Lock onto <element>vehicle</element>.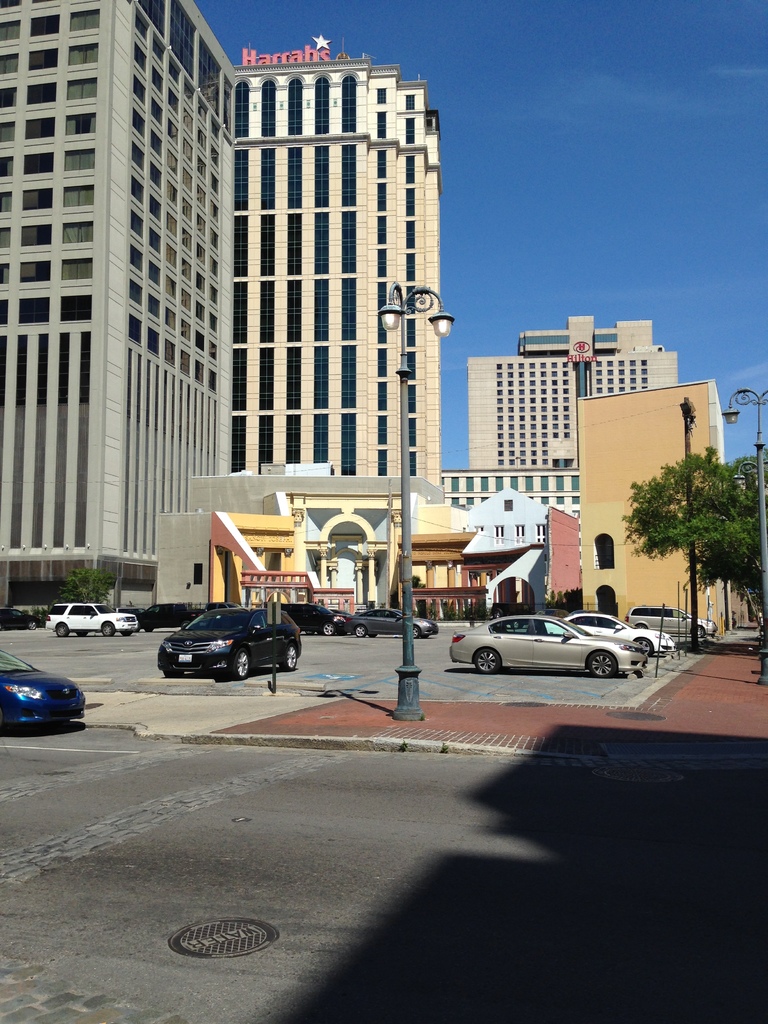
Locked: left=627, top=597, right=719, bottom=634.
